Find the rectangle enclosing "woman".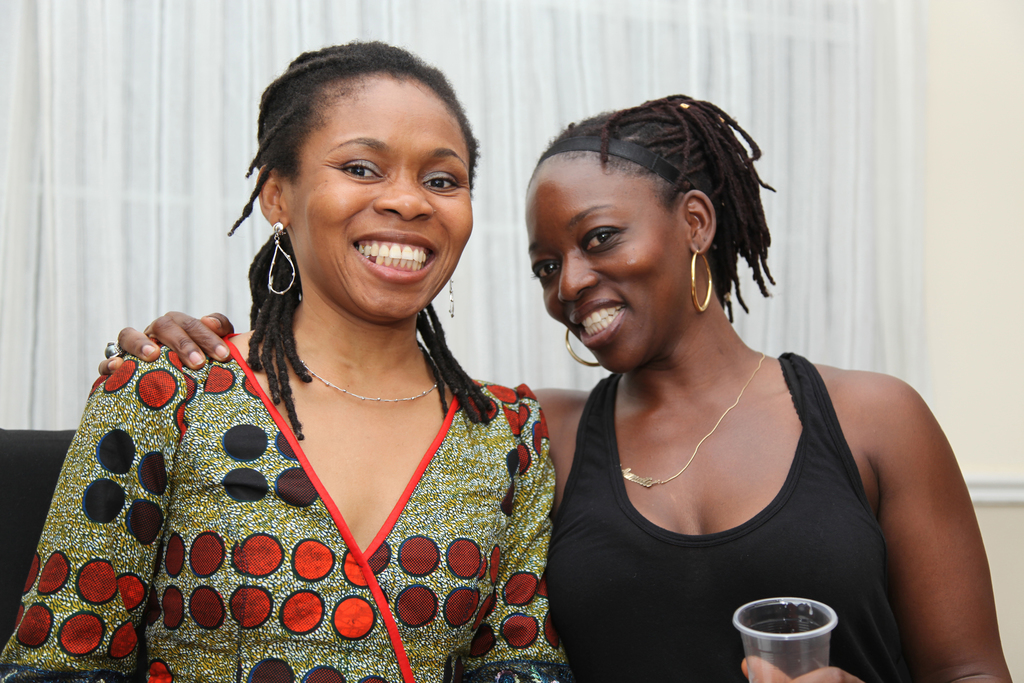
box=[90, 99, 1020, 682].
